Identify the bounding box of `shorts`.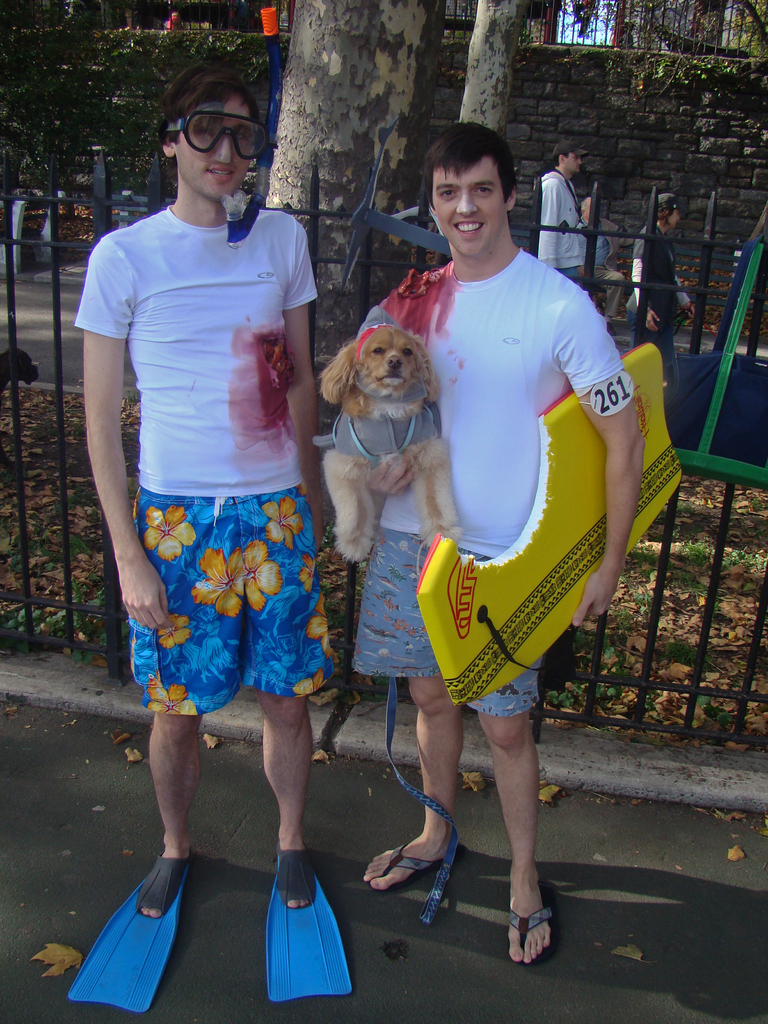
pyautogui.locateOnScreen(555, 265, 583, 287).
